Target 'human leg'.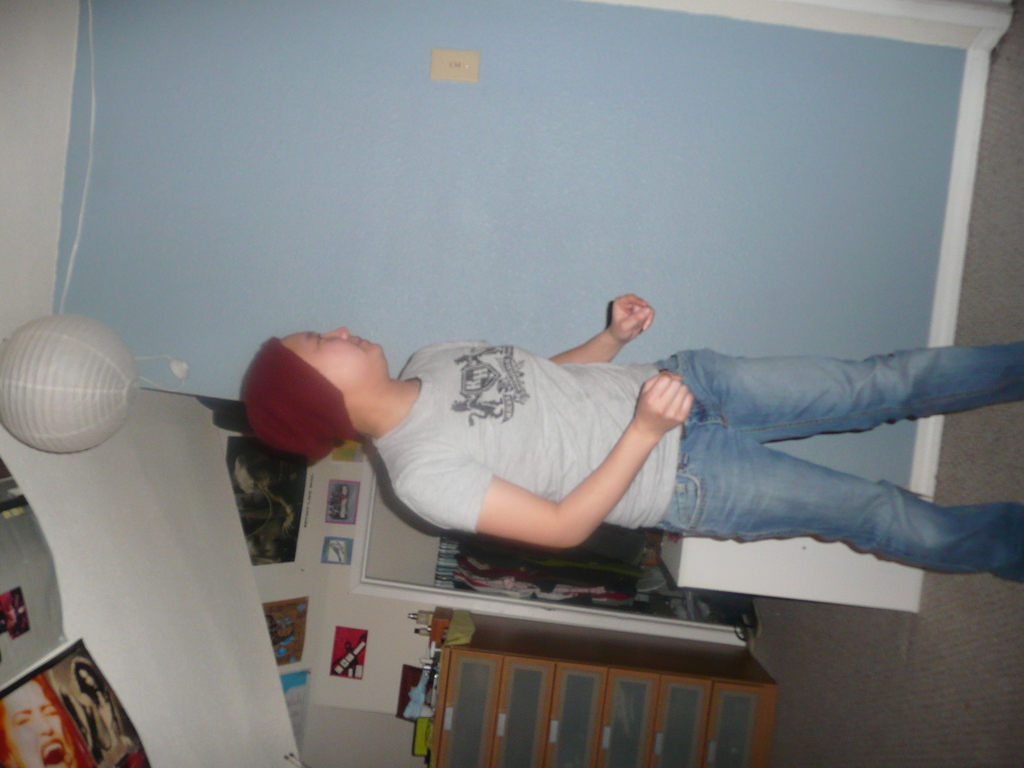
Target region: {"left": 659, "top": 338, "right": 1023, "bottom": 444}.
